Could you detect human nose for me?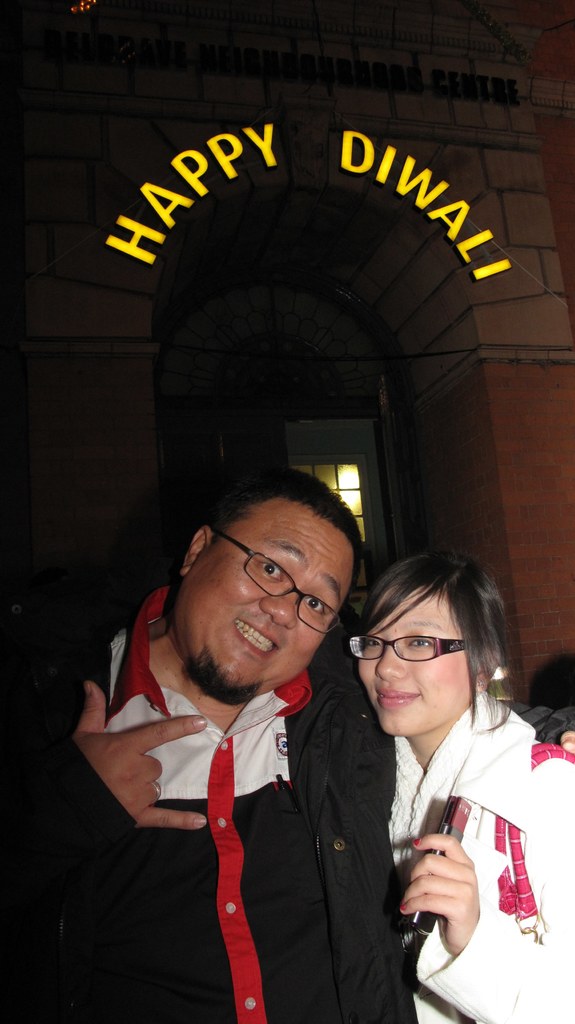
Detection result: [x1=375, y1=637, x2=408, y2=678].
